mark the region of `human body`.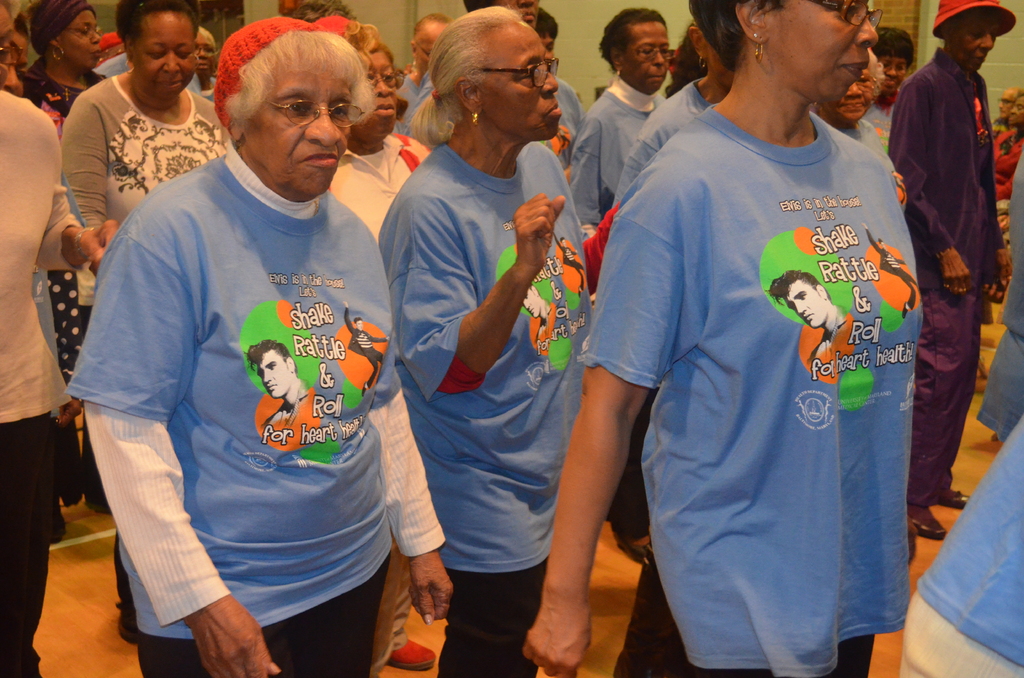
Region: <box>569,3,655,225</box>.
